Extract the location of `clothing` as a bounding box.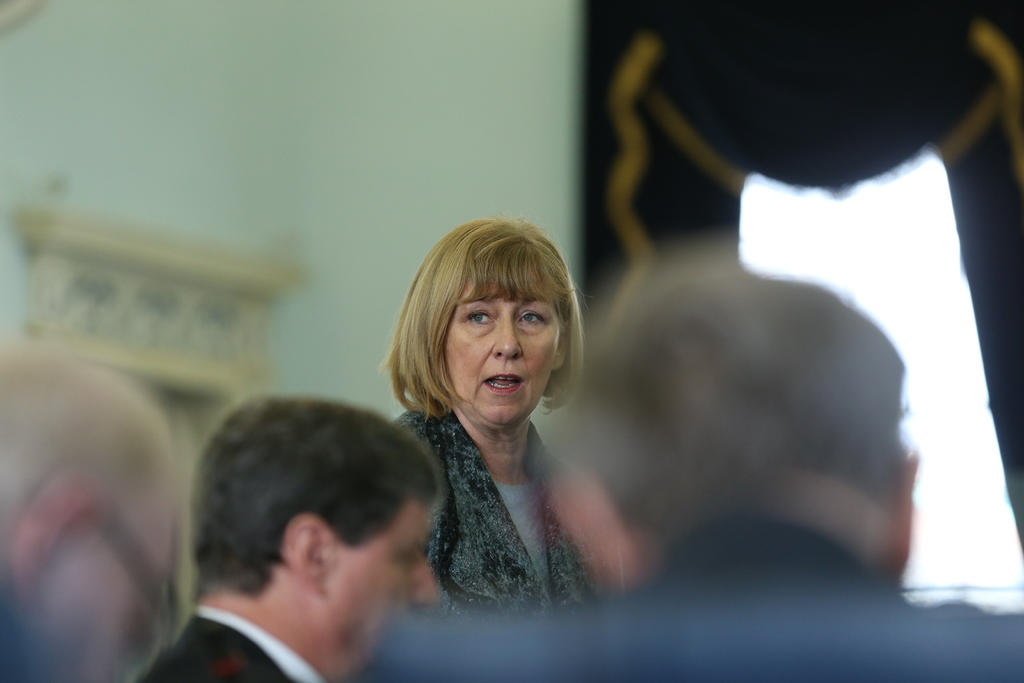
x1=358 y1=571 x2=1023 y2=682.
